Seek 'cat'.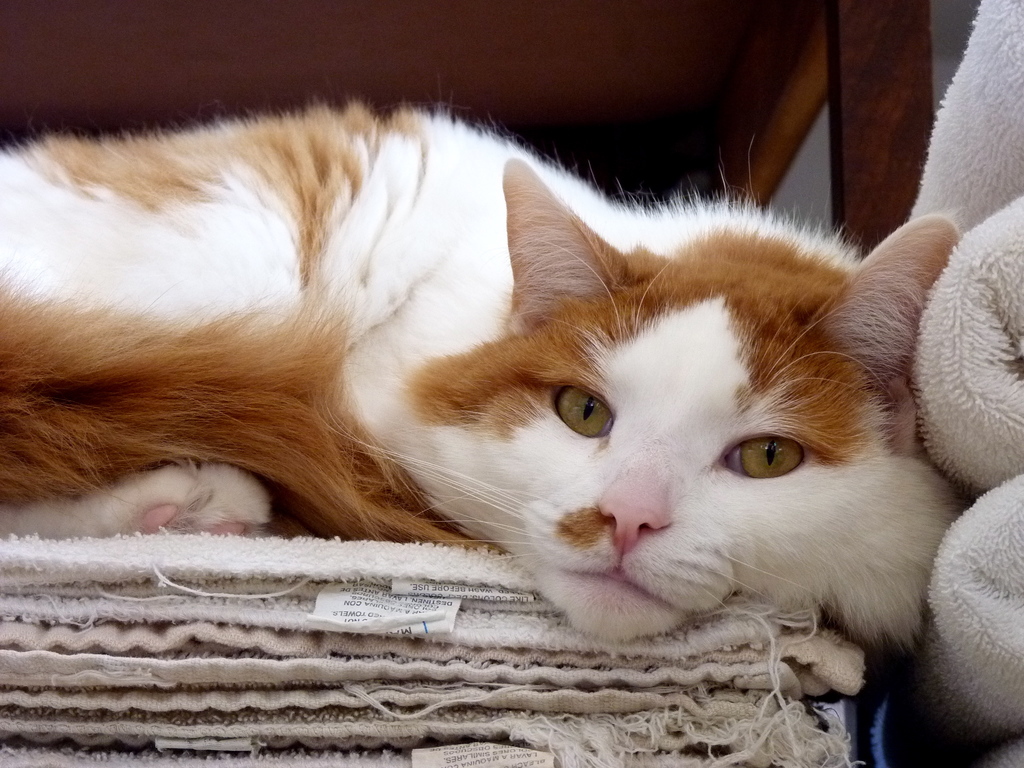
rect(0, 95, 970, 659).
